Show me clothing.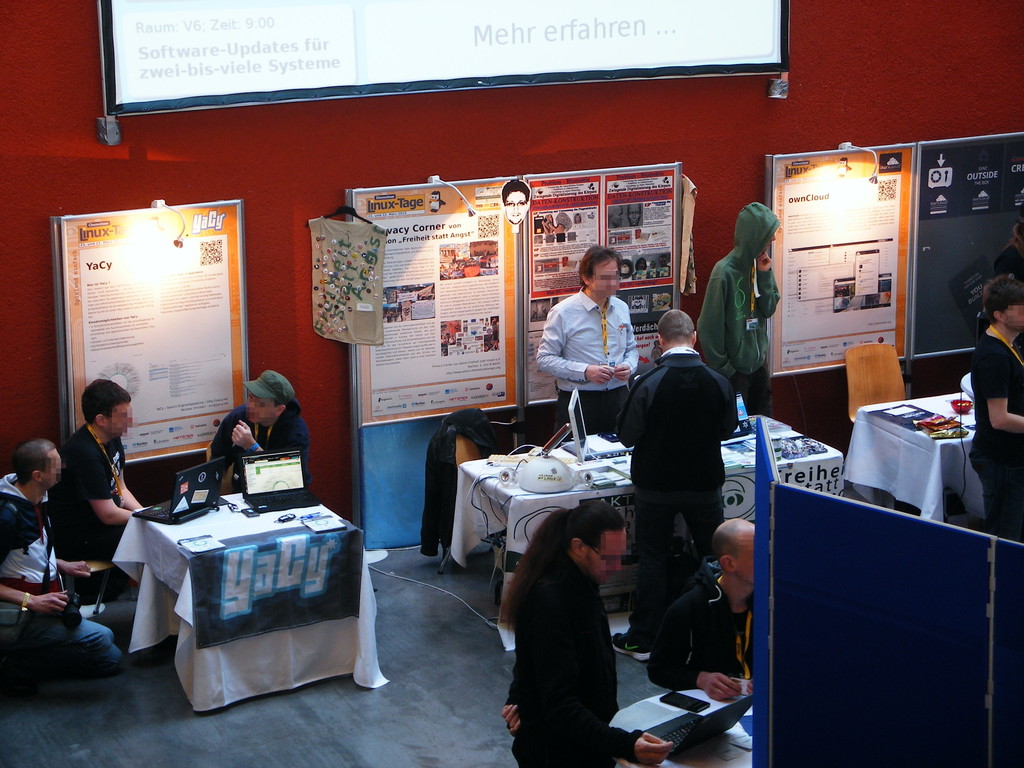
clothing is here: [208, 401, 310, 515].
